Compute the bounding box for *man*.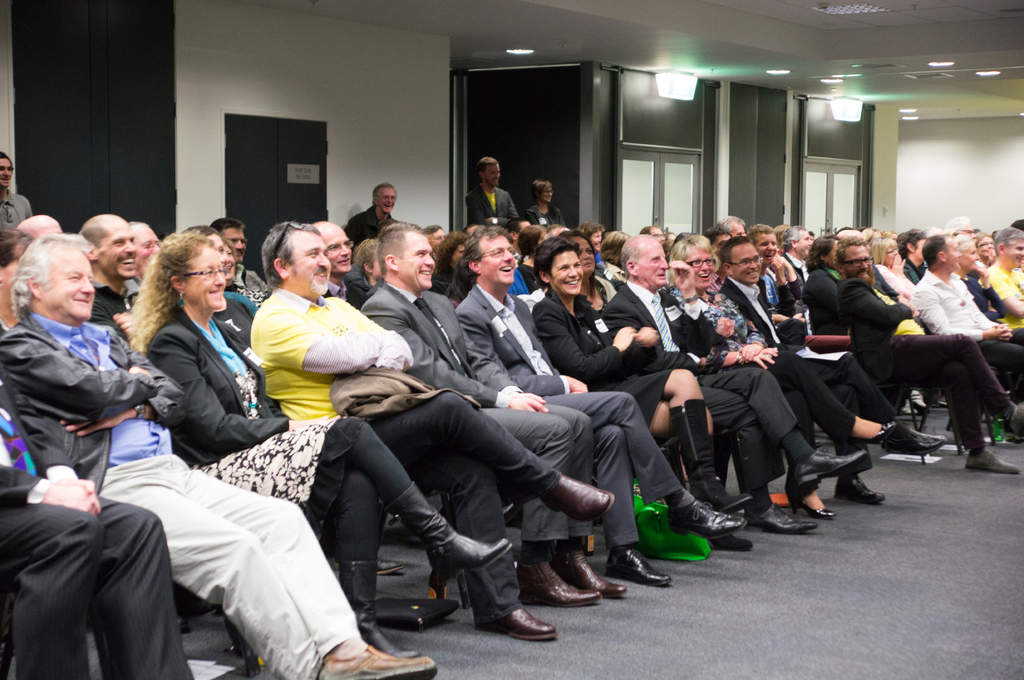
region(356, 224, 627, 610).
